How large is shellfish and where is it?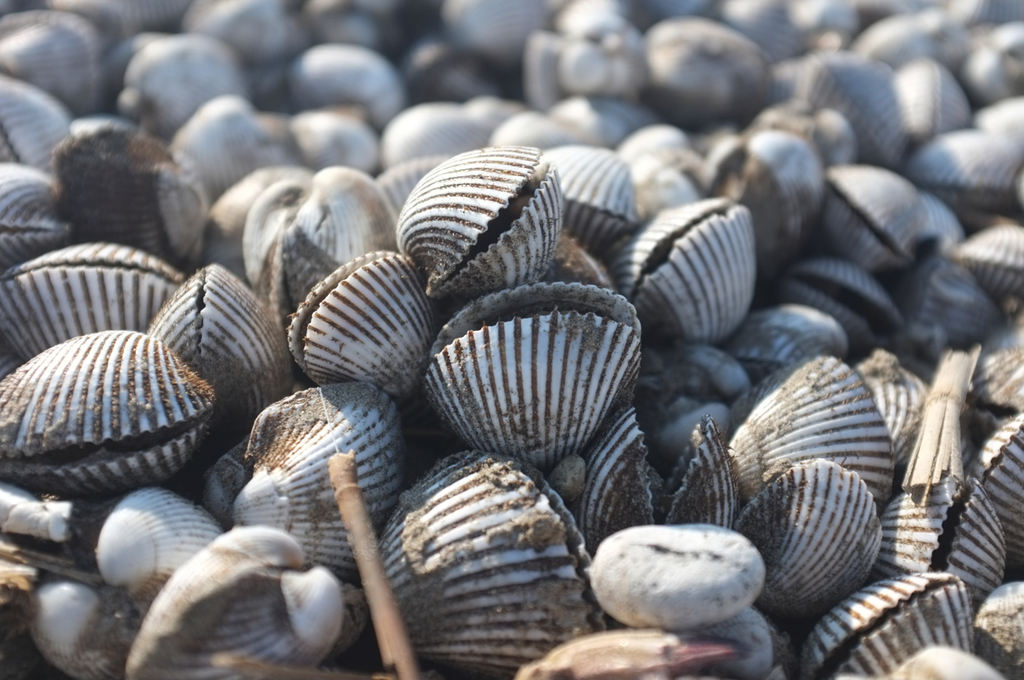
Bounding box: (x1=394, y1=133, x2=564, y2=304).
